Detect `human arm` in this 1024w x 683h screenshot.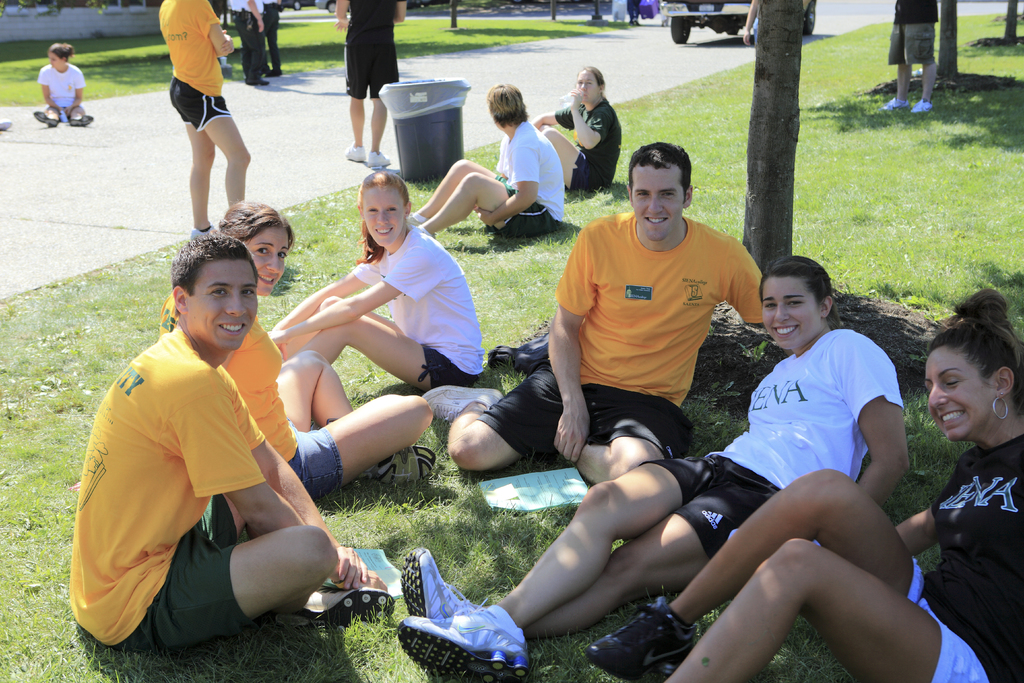
Detection: 37,63,71,125.
